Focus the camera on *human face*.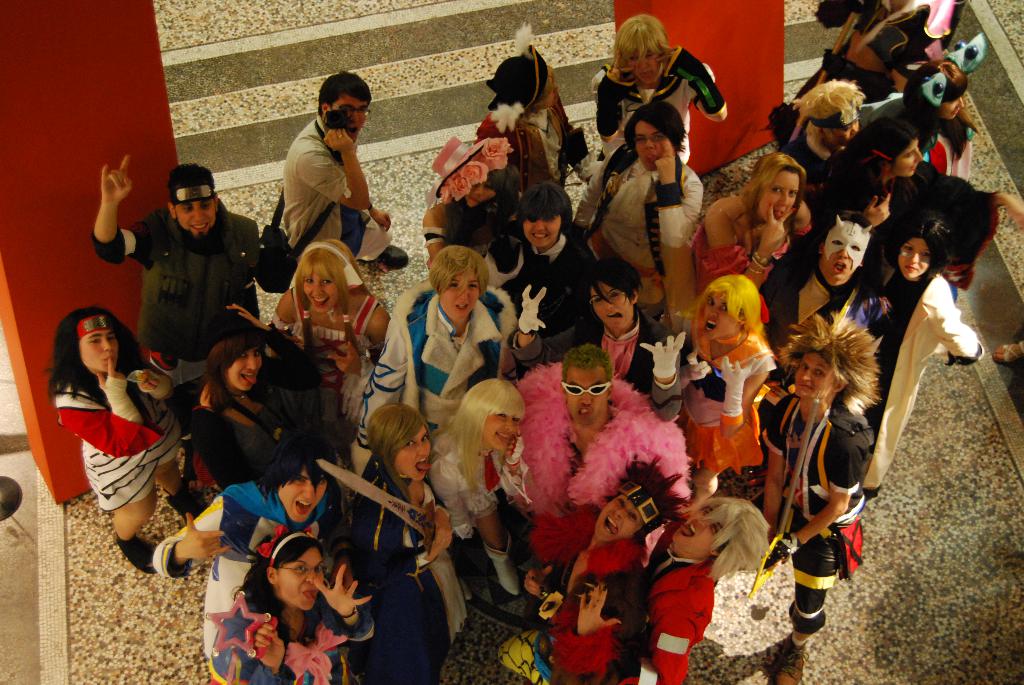
Focus region: (633, 116, 669, 170).
